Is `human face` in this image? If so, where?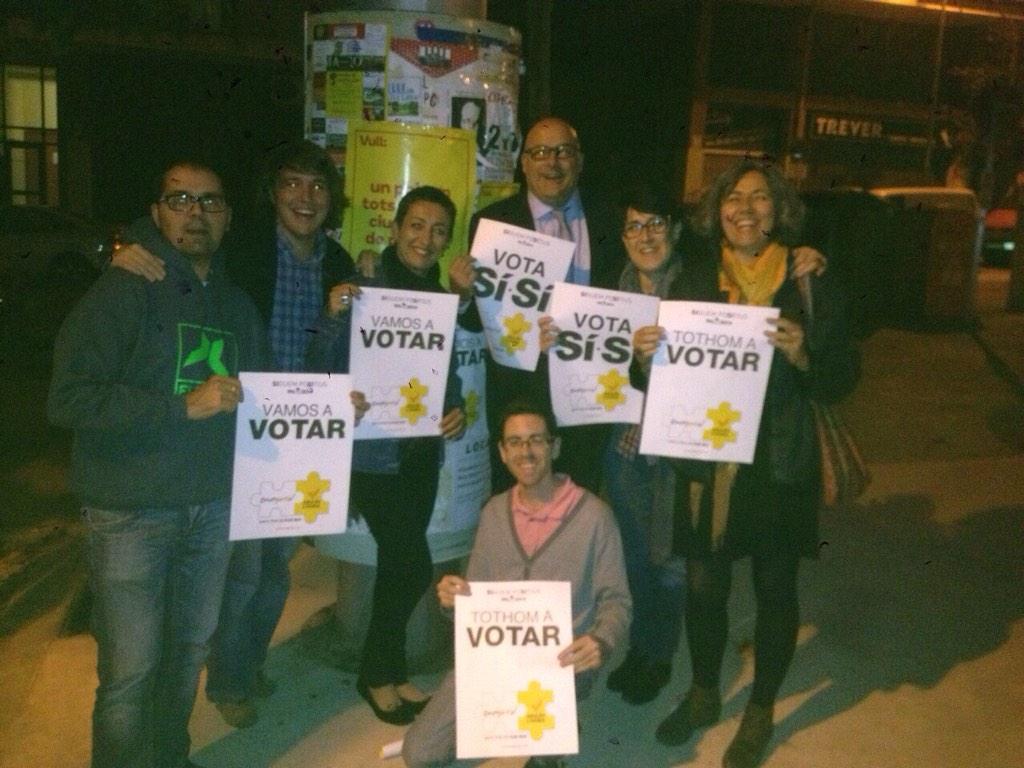
Yes, at (x1=398, y1=200, x2=452, y2=270).
